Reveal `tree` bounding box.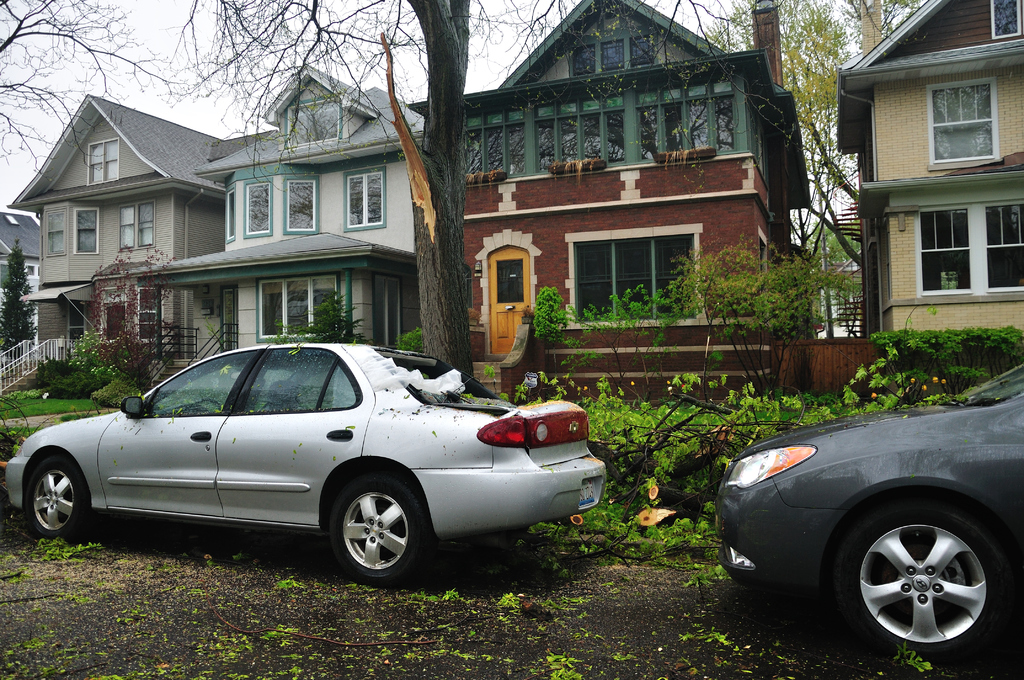
Revealed: x1=186 y1=0 x2=637 y2=383.
